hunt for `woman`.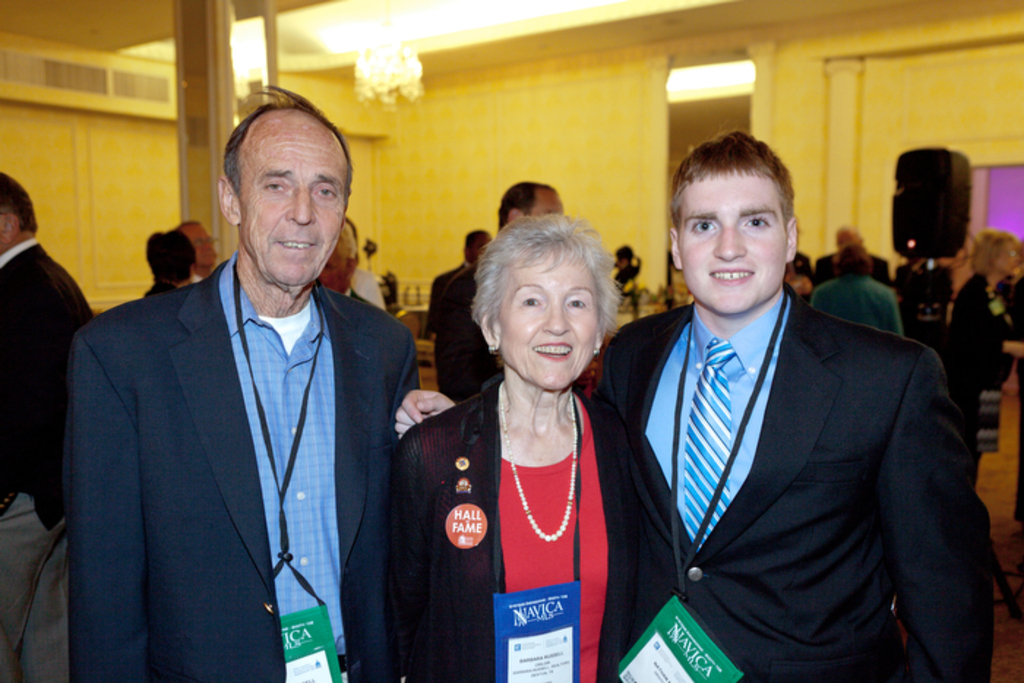
Hunted down at {"x1": 810, "y1": 246, "x2": 904, "y2": 335}.
